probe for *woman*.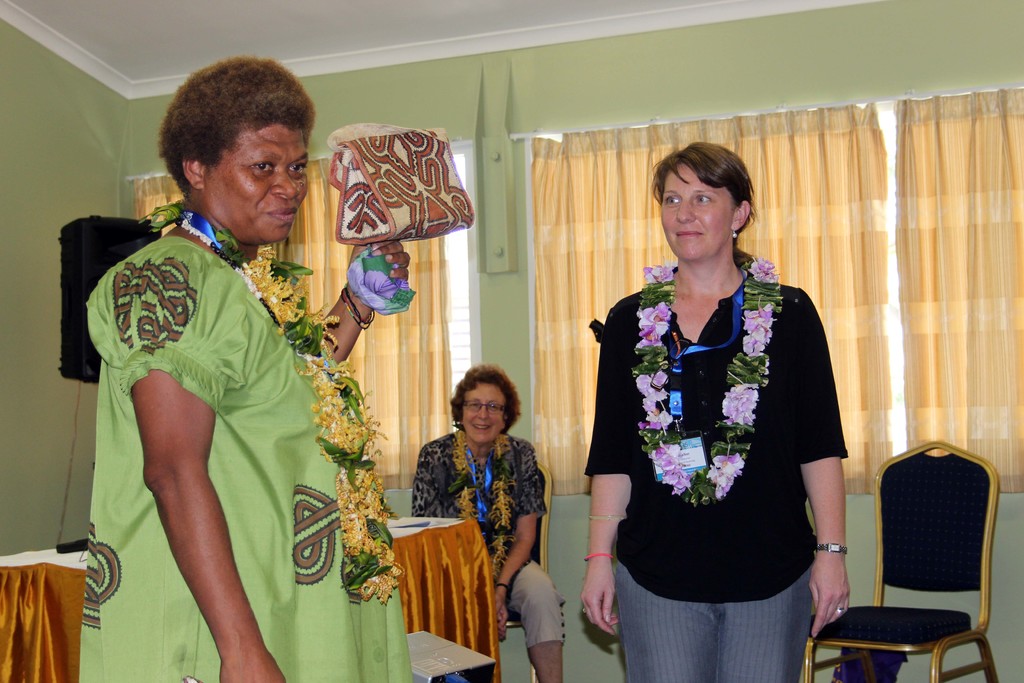
Probe result: {"x1": 74, "y1": 60, "x2": 412, "y2": 682}.
